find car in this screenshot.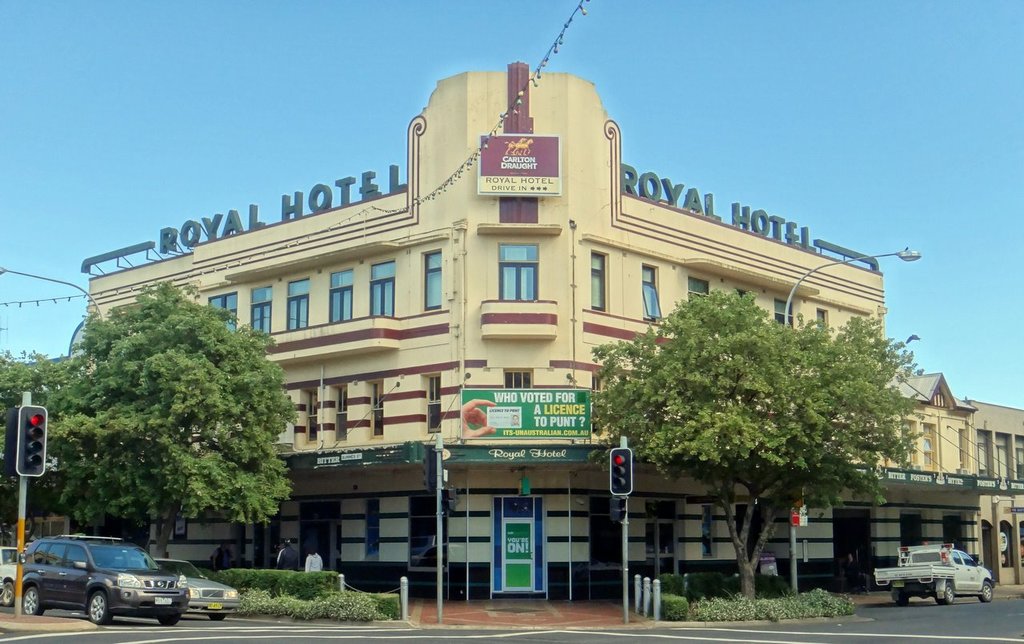
The bounding box for car is <region>0, 578, 5, 604</region>.
